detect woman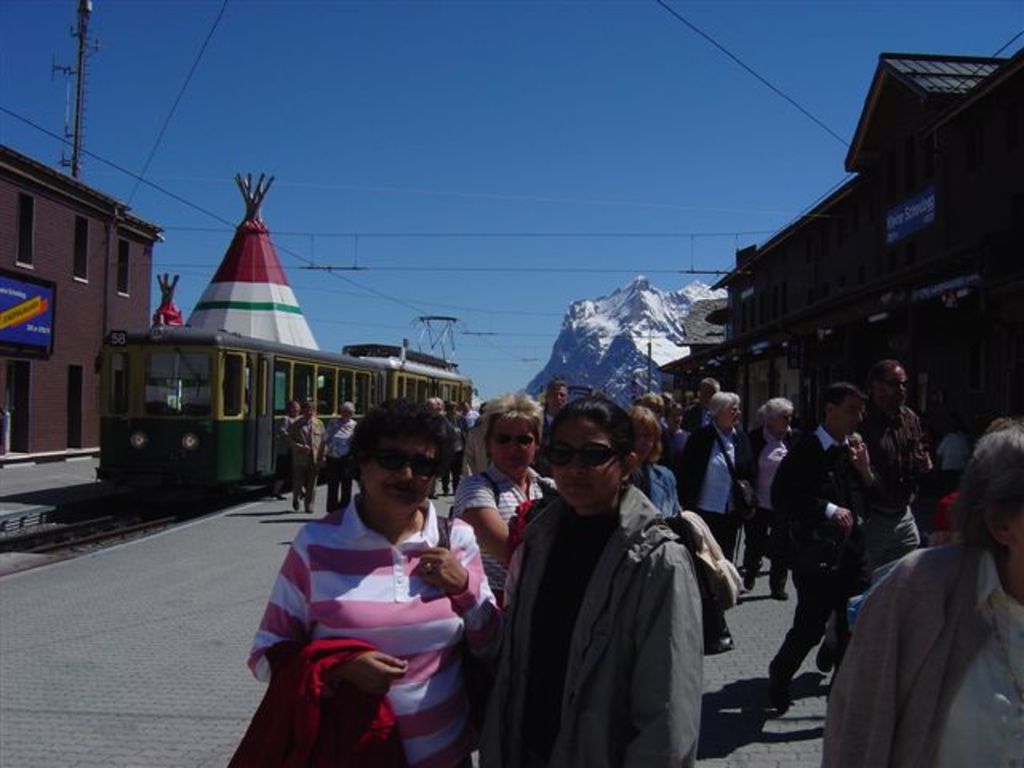
BBox(627, 402, 678, 522)
